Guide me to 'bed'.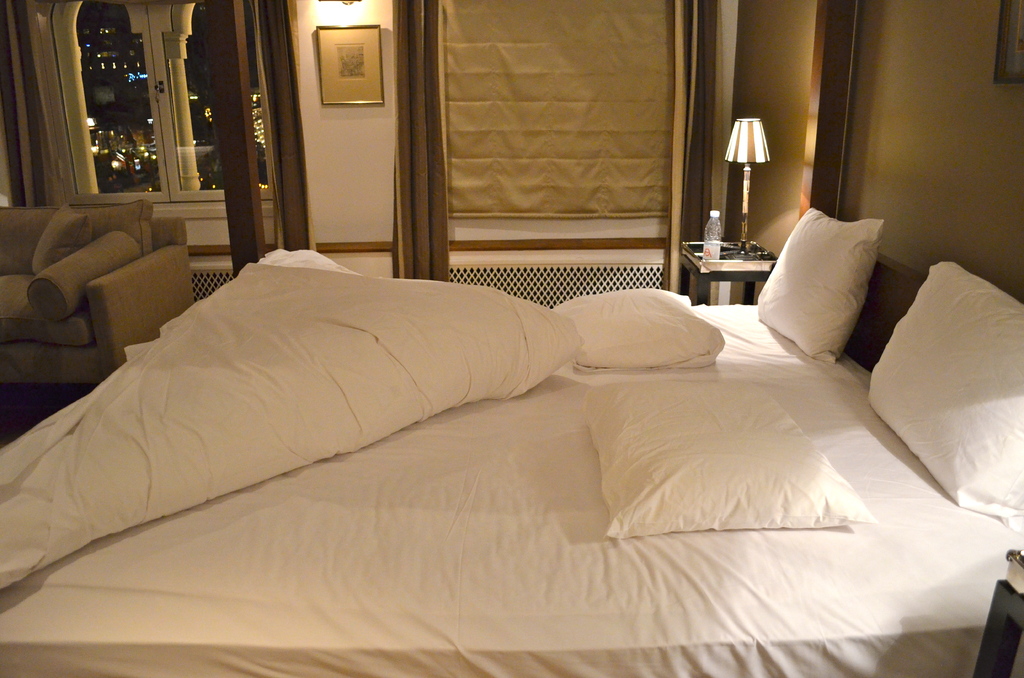
Guidance: [0, 202, 1023, 677].
